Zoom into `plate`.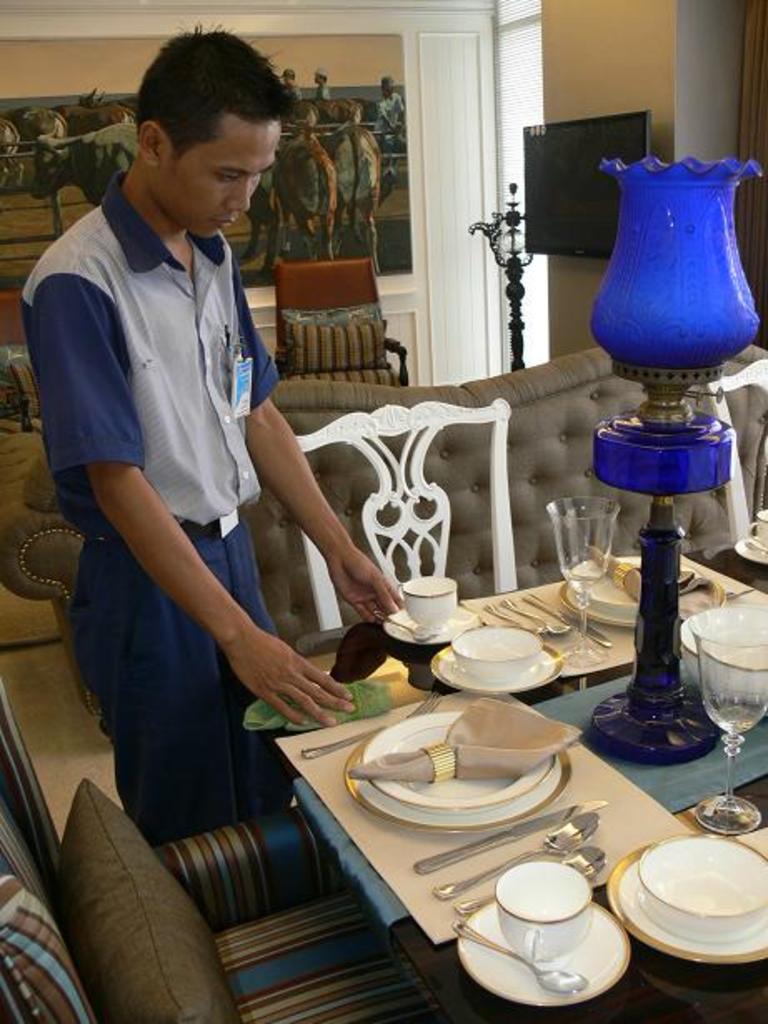
Zoom target: x1=375 y1=603 x2=481 y2=664.
